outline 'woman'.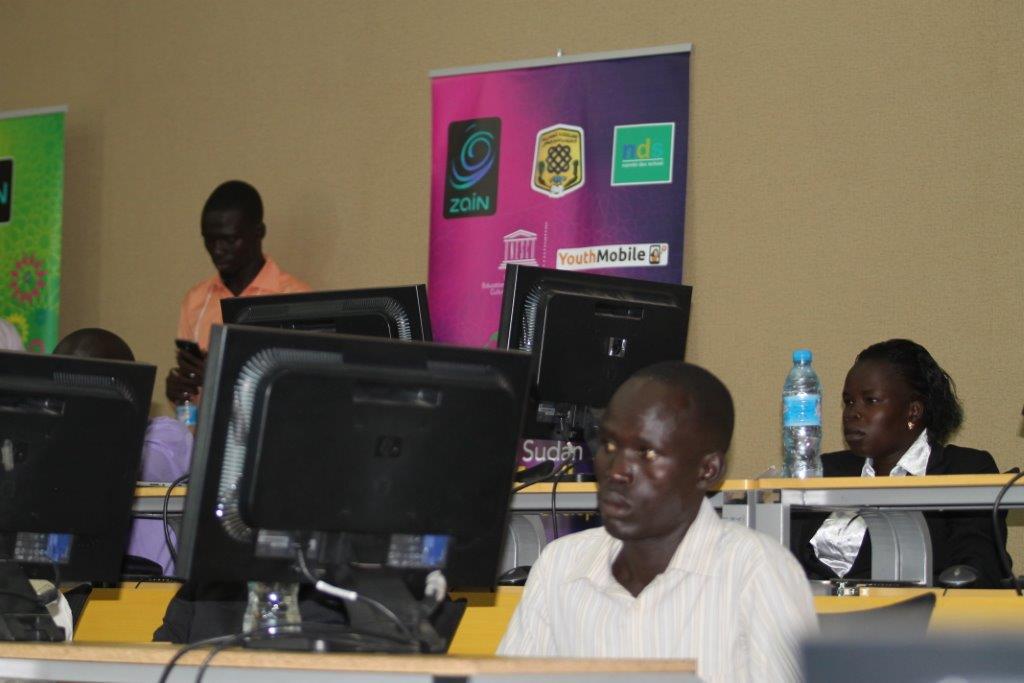
Outline: (49,323,193,581).
